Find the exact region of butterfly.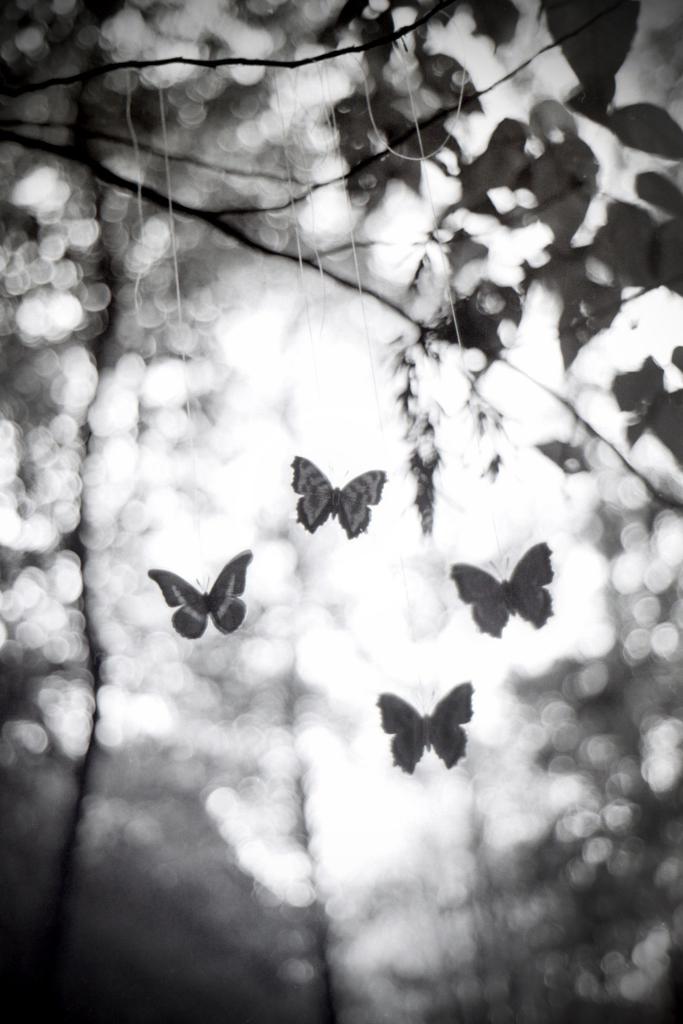
Exact region: bbox=(147, 551, 252, 639).
